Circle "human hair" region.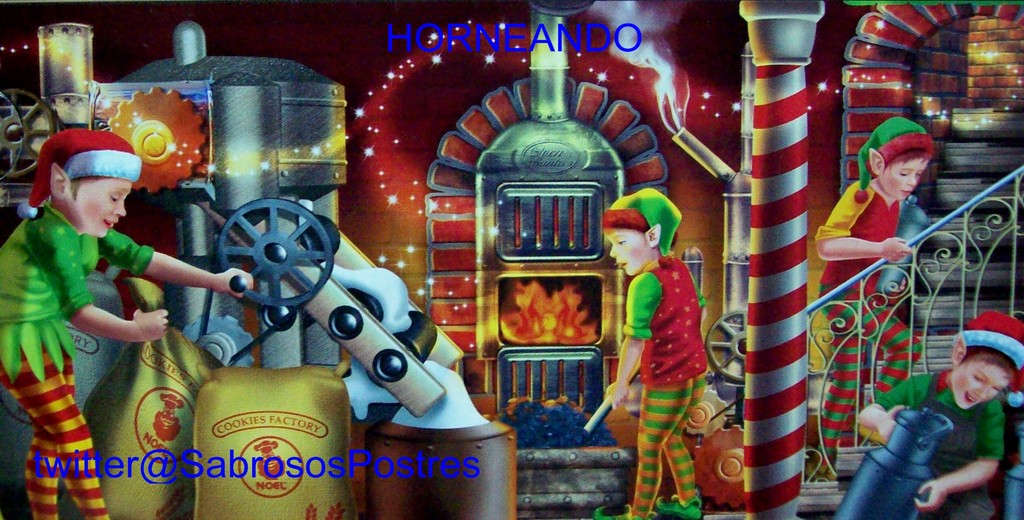
Region: 959,347,1023,388.
